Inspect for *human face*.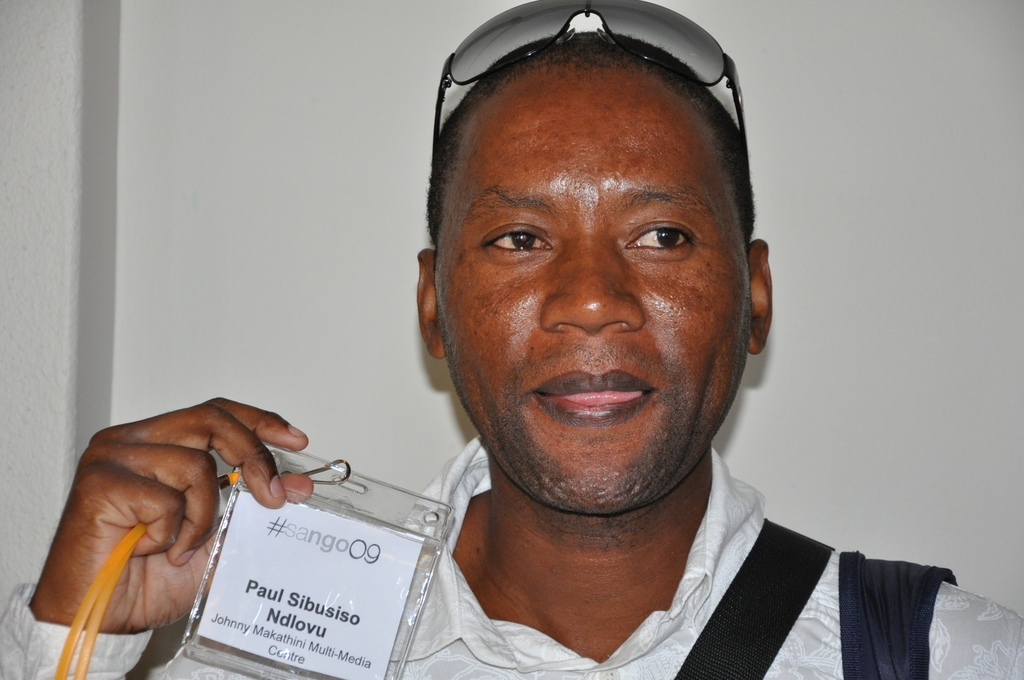
Inspection: Rect(438, 116, 755, 516).
